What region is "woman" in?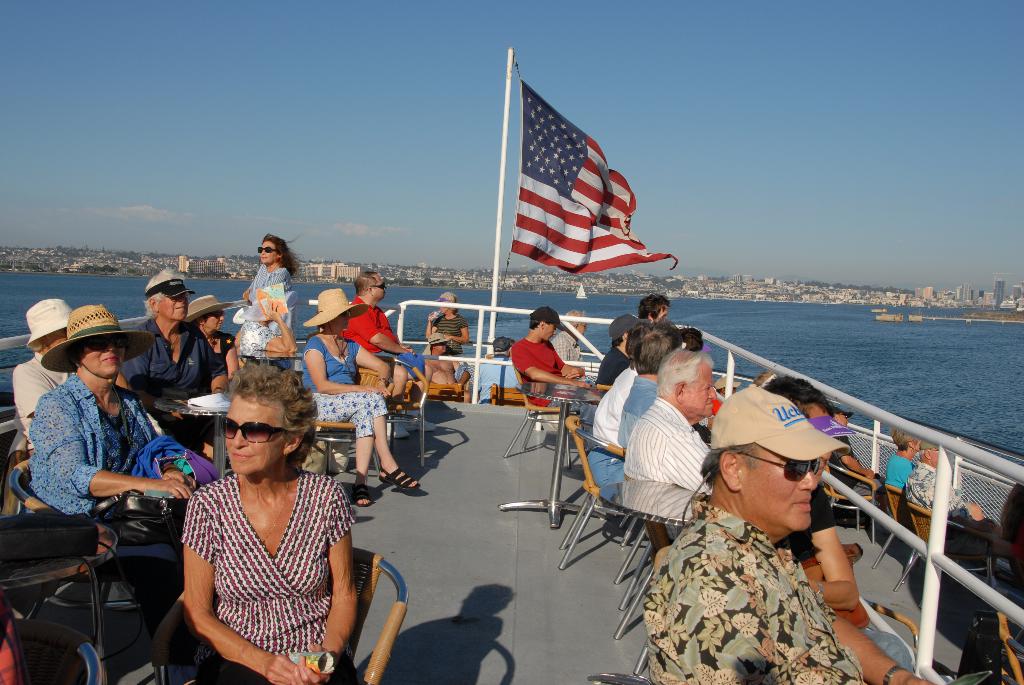
881/425/924/492.
